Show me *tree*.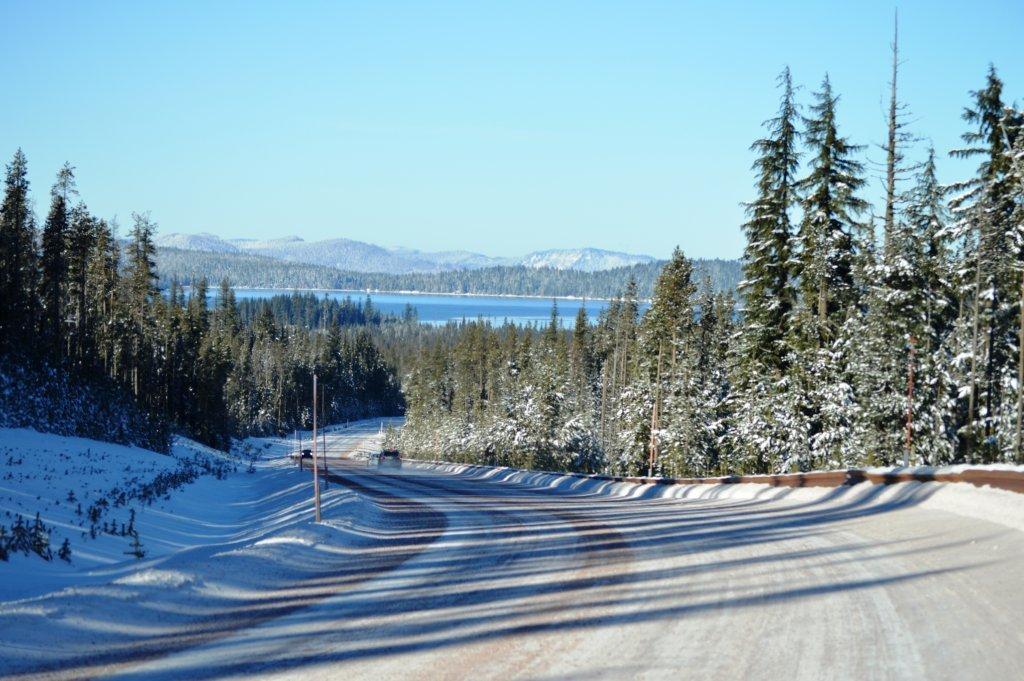
*tree* is here: box=[927, 56, 1023, 459].
